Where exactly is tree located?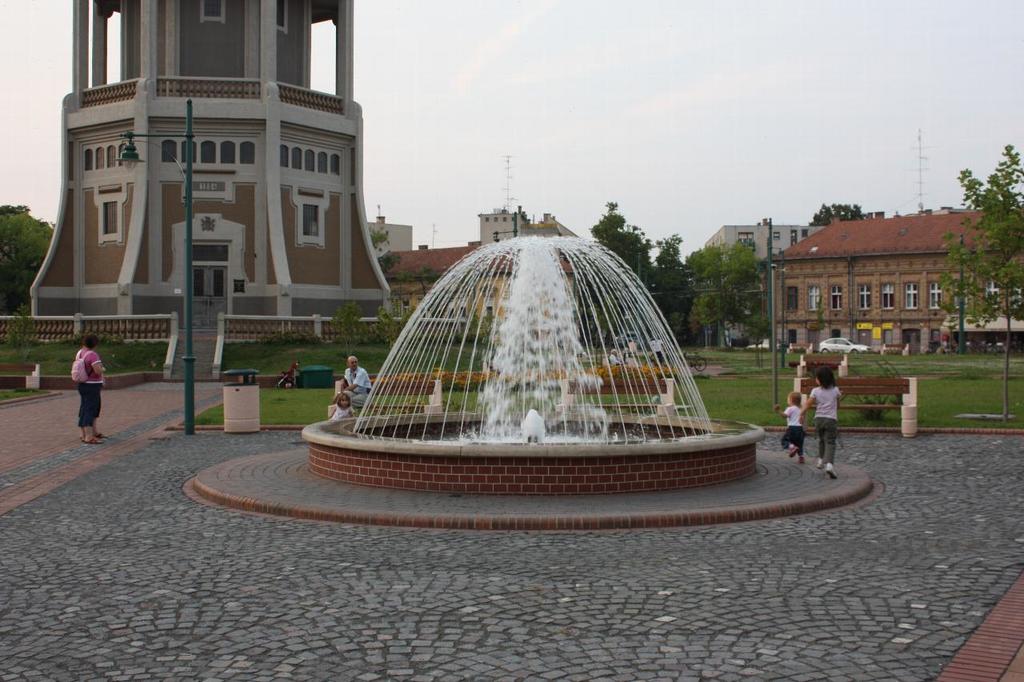
Its bounding box is [690, 238, 775, 356].
